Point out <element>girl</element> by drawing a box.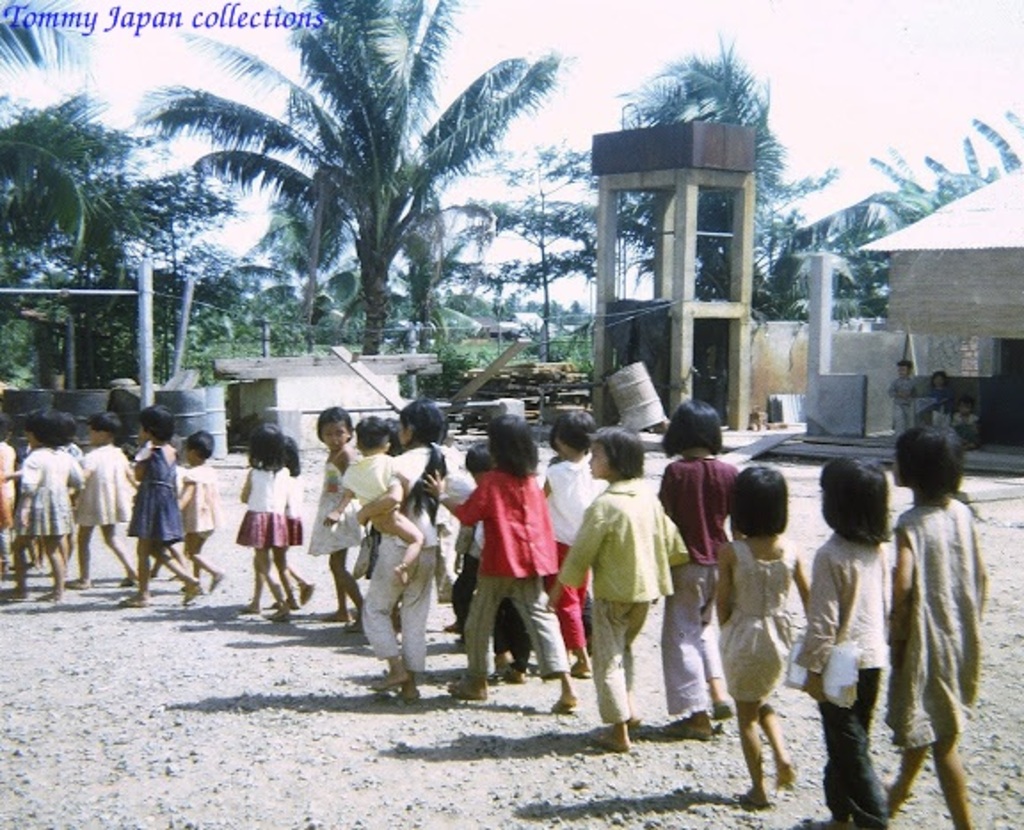
detection(119, 405, 203, 608).
